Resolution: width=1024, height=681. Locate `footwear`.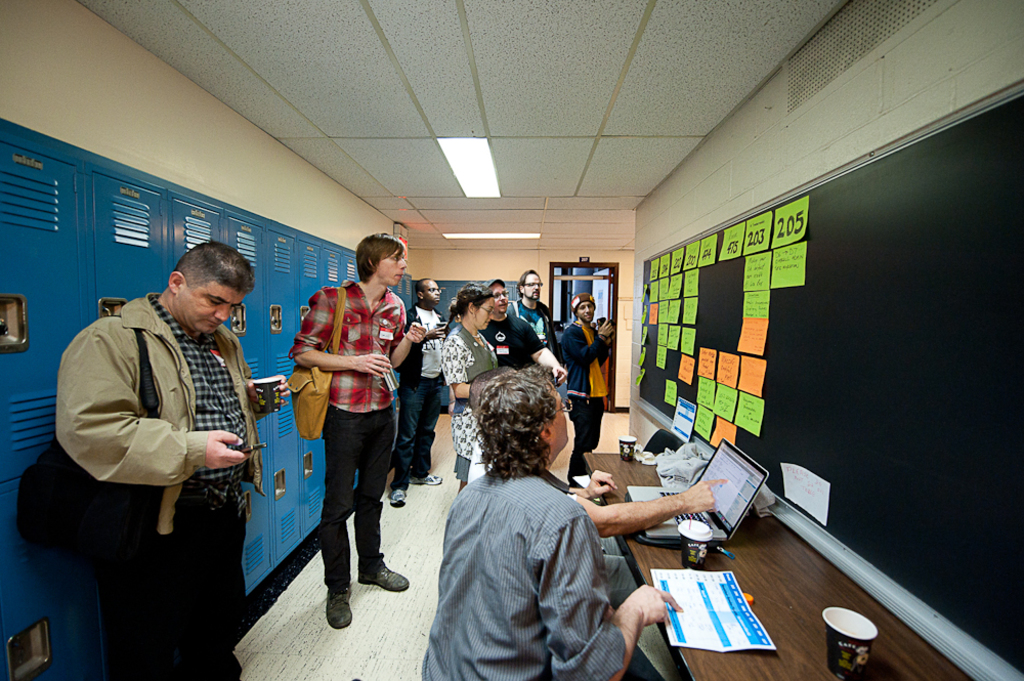
locate(387, 485, 404, 507).
